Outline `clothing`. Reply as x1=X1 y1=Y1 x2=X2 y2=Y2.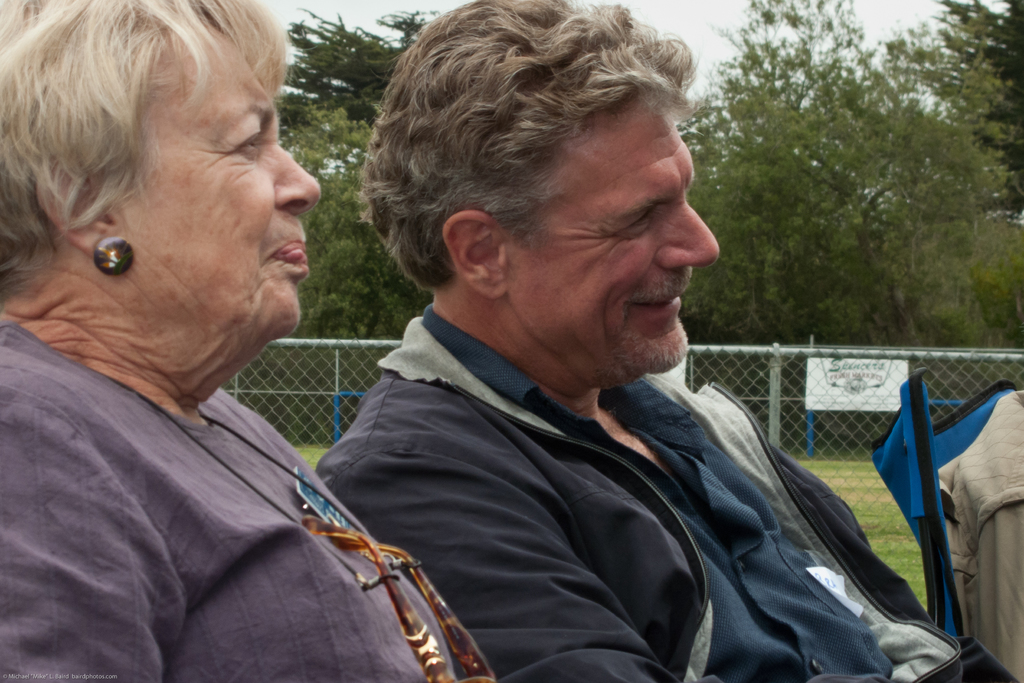
x1=0 y1=322 x2=456 y2=682.
